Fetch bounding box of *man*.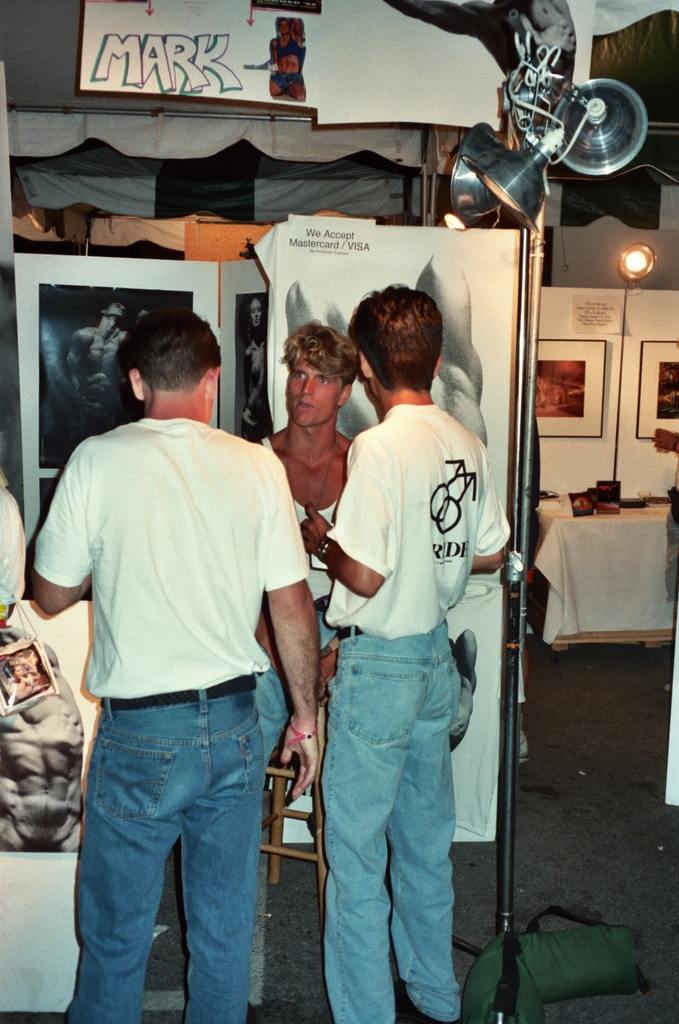
Bbox: 14/282/316/921.
